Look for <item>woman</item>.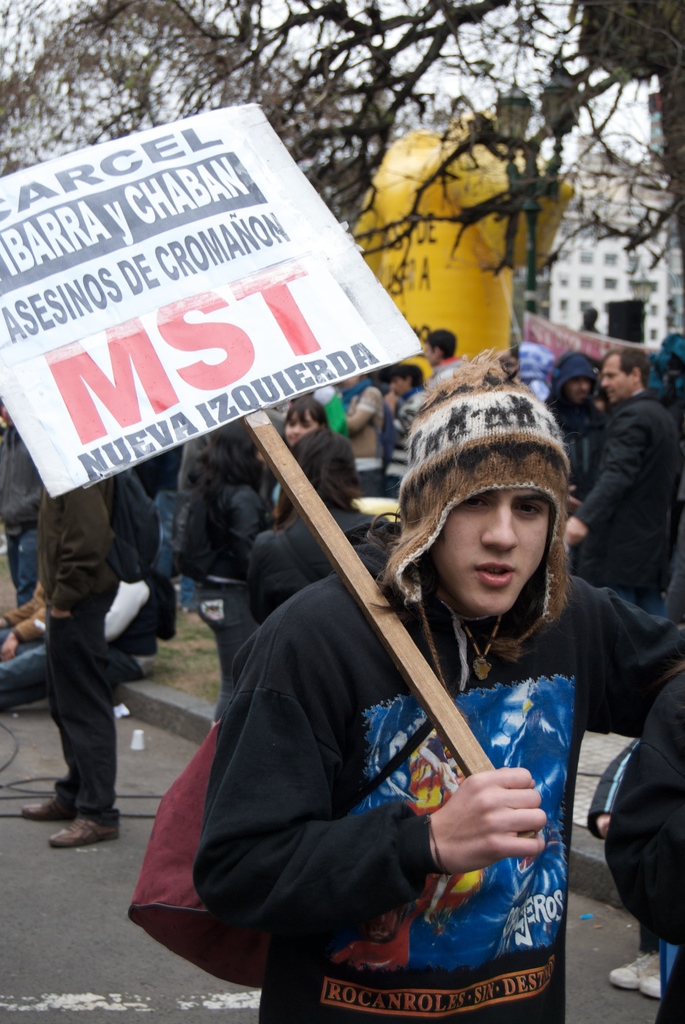
Found: Rect(177, 408, 267, 722).
